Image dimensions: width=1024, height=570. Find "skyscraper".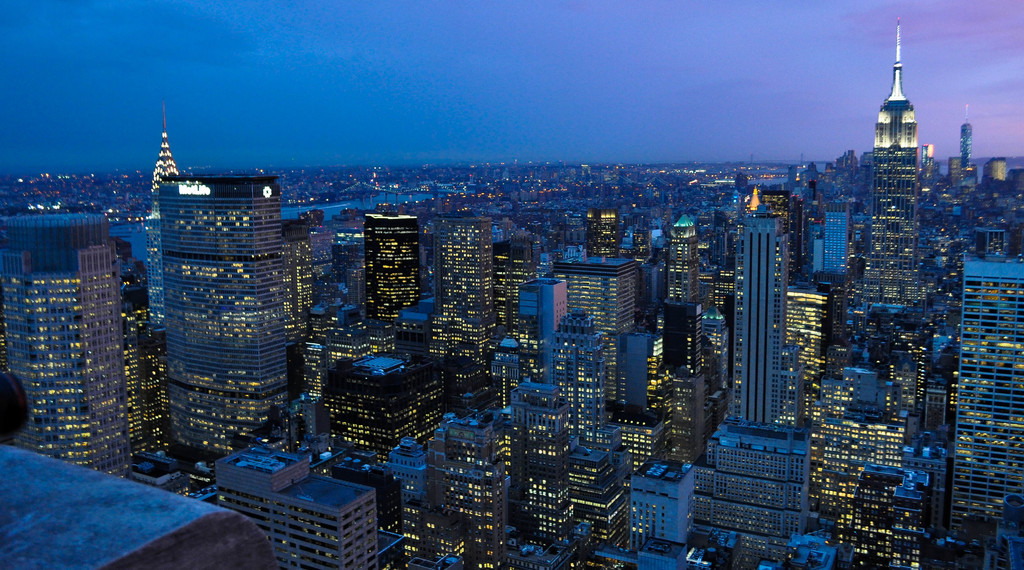
box(959, 106, 971, 170).
